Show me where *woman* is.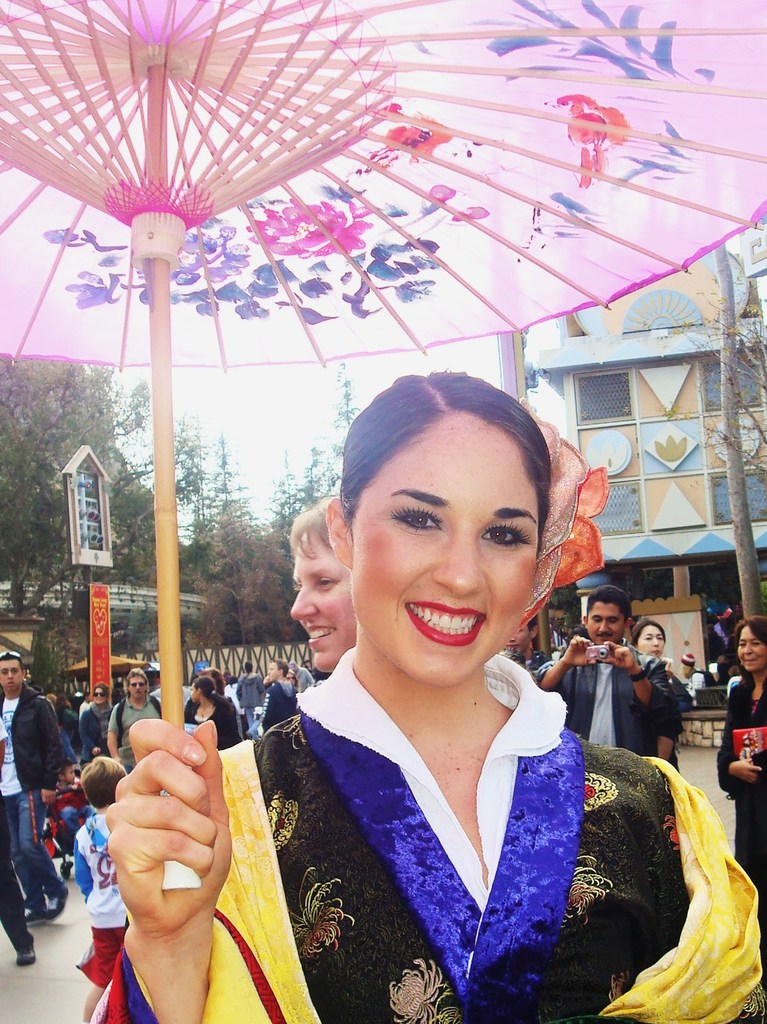
*woman* is at (77, 682, 116, 763).
